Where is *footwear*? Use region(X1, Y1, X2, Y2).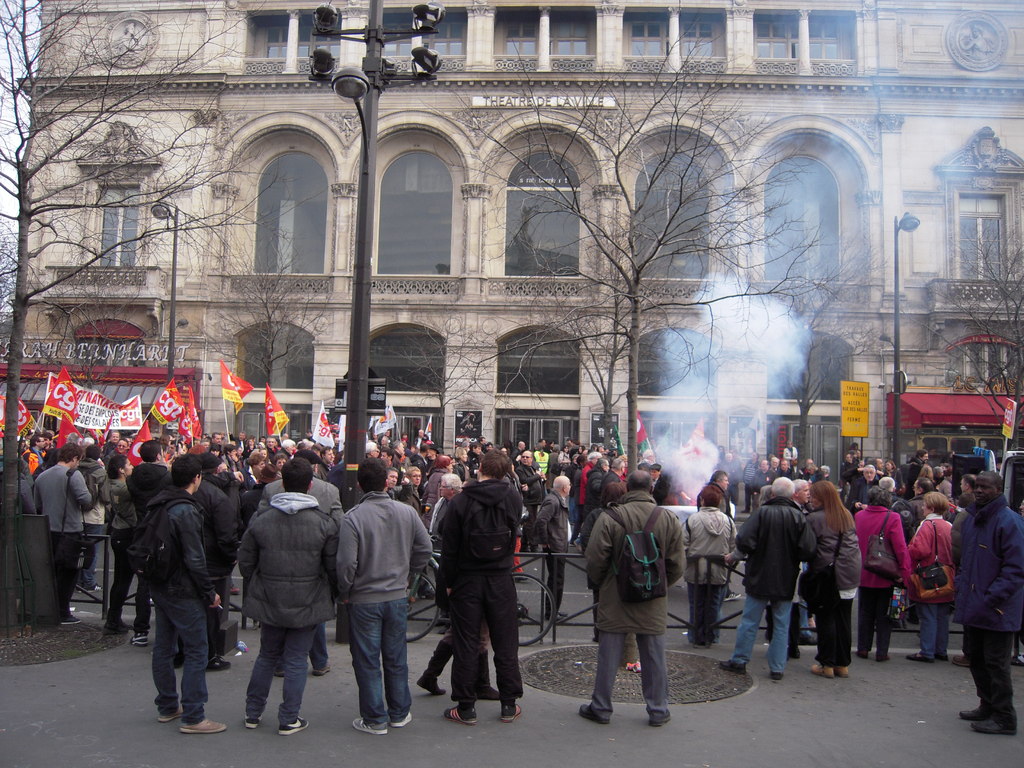
region(350, 716, 386, 733).
